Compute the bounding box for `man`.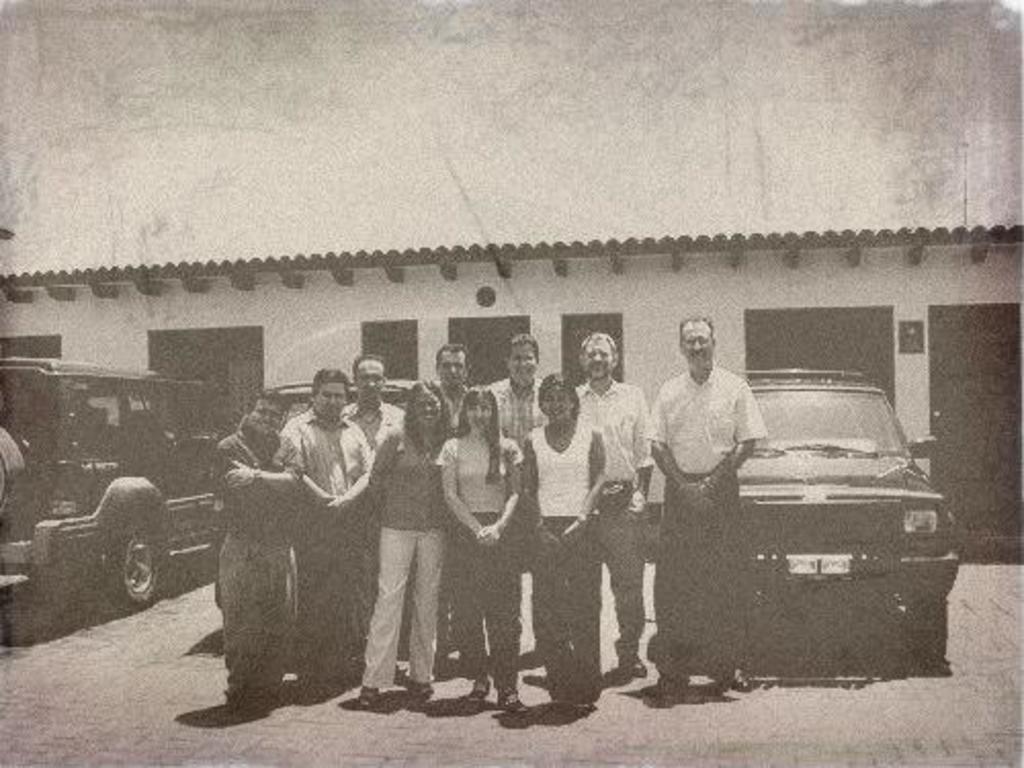
BBox(209, 373, 295, 727).
